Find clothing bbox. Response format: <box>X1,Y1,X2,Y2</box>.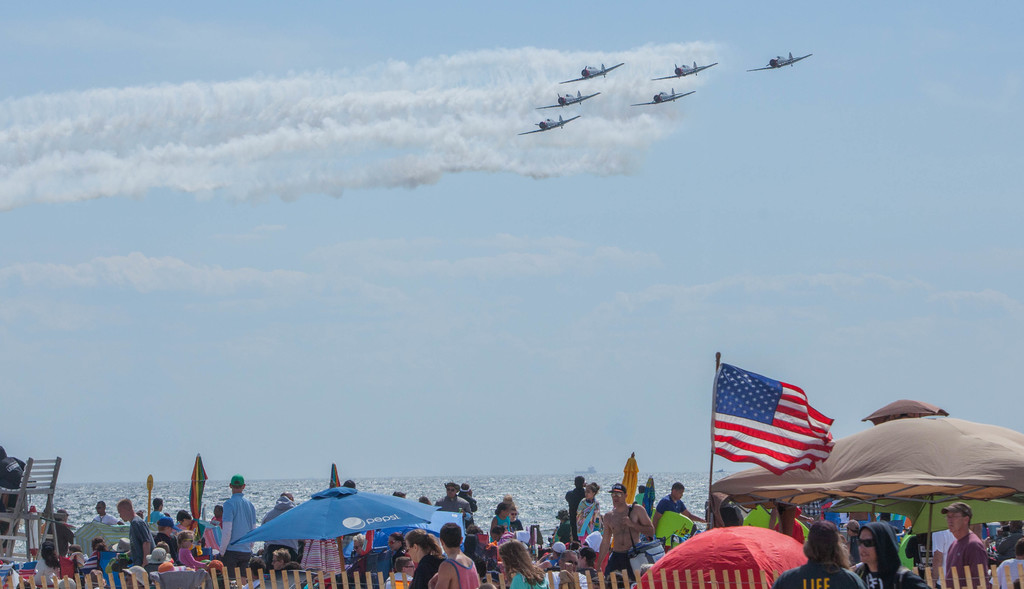
<box>567,483,586,542</box>.
